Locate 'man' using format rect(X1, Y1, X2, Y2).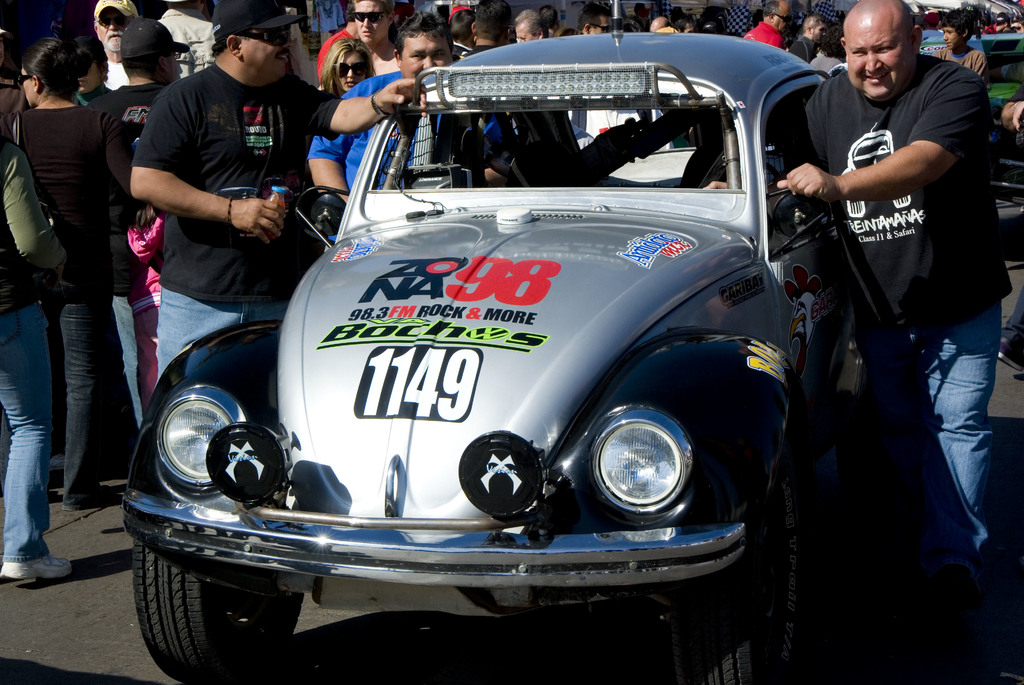
rect(0, 43, 67, 579).
